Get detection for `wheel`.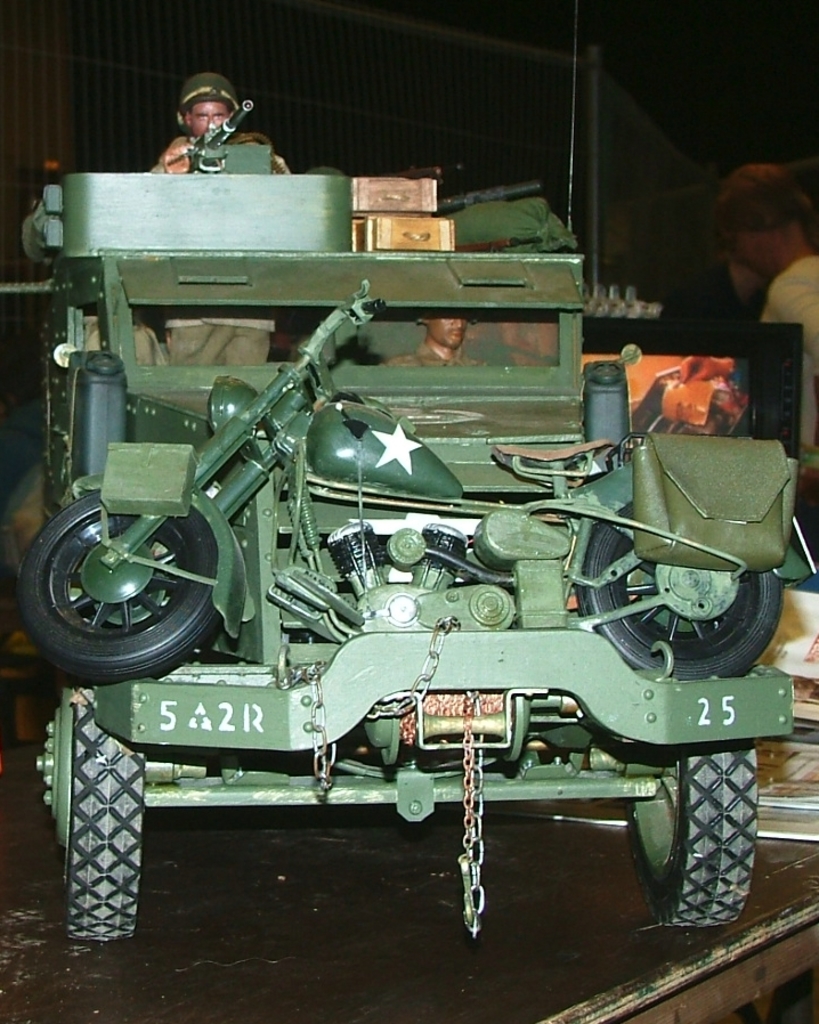
Detection: 643, 716, 781, 925.
